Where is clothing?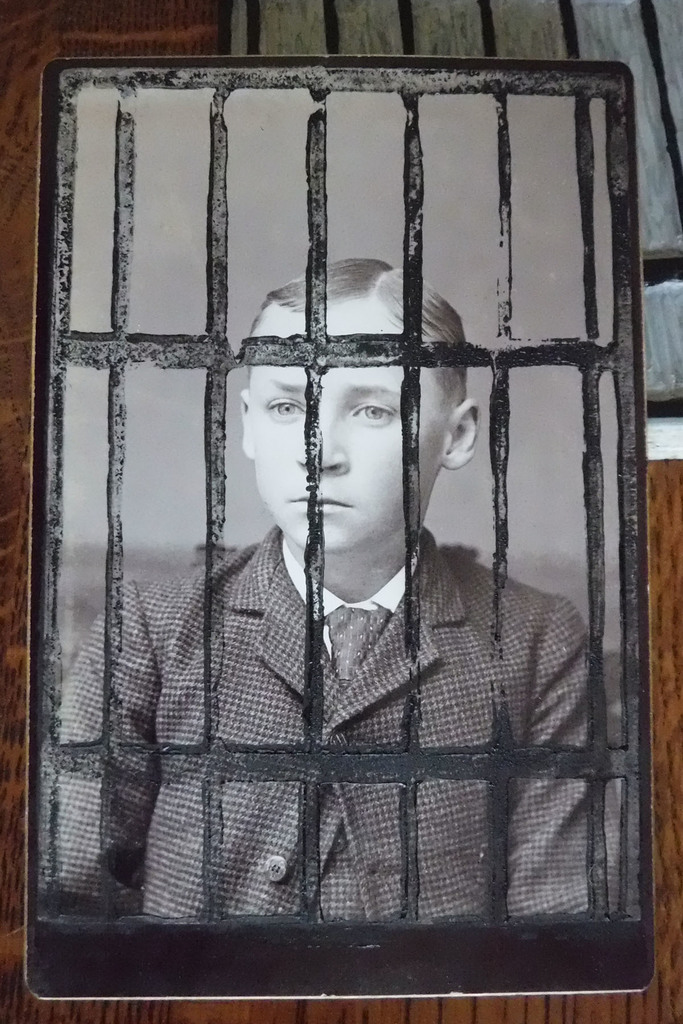
pyautogui.locateOnScreen(59, 531, 594, 925).
